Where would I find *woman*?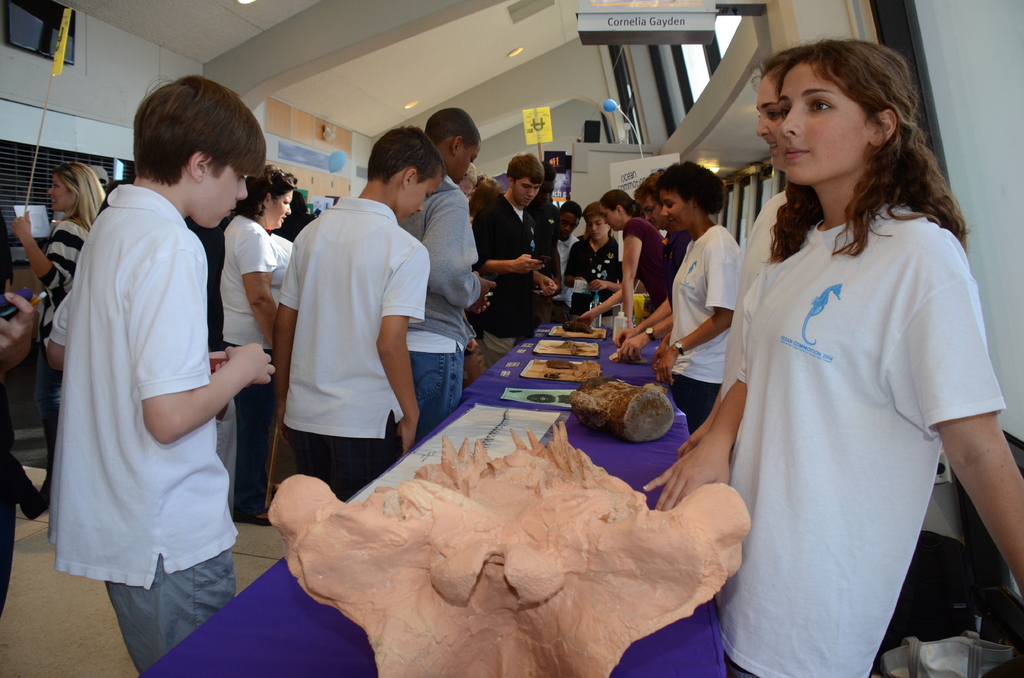
At 10, 160, 109, 512.
